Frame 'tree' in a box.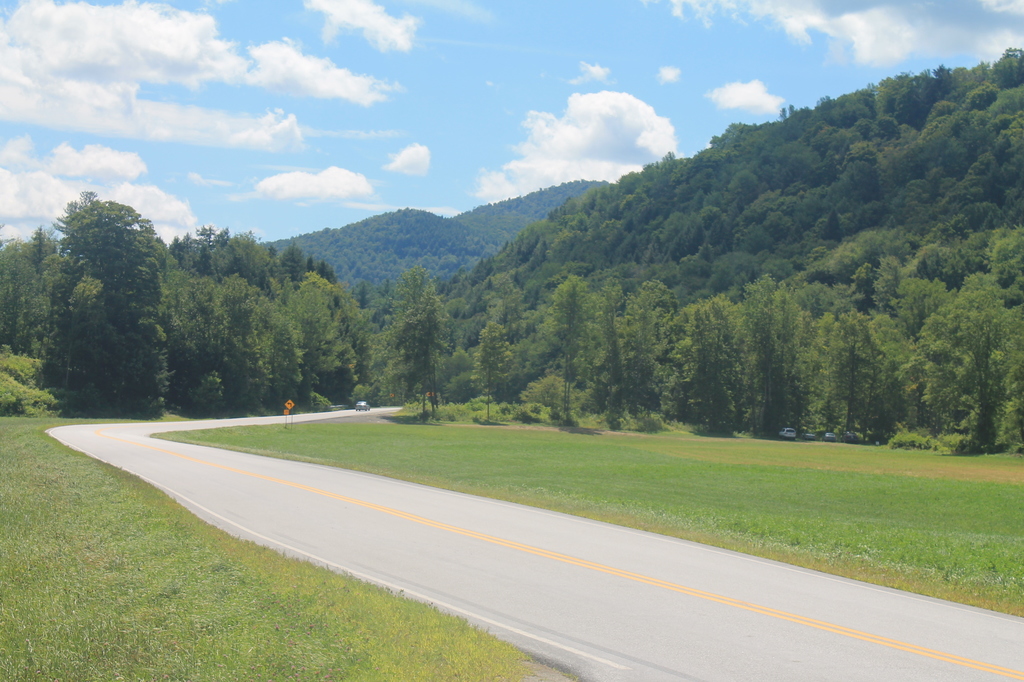
BBox(376, 259, 446, 407).
